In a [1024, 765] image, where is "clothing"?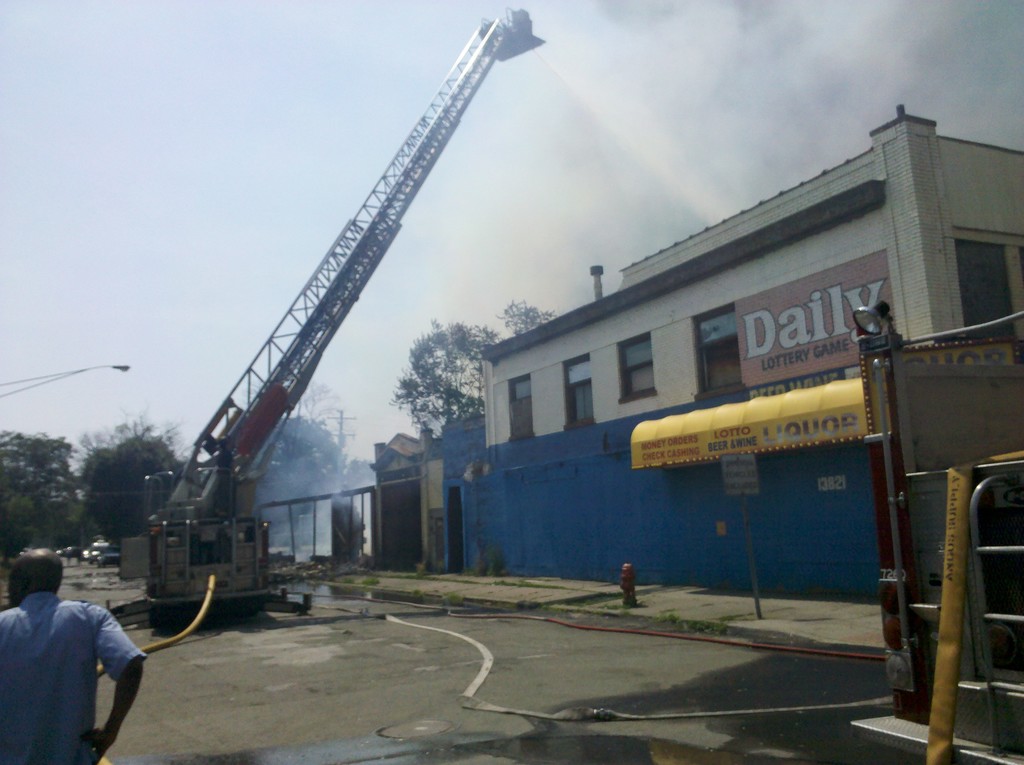
box(10, 581, 136, 753).
